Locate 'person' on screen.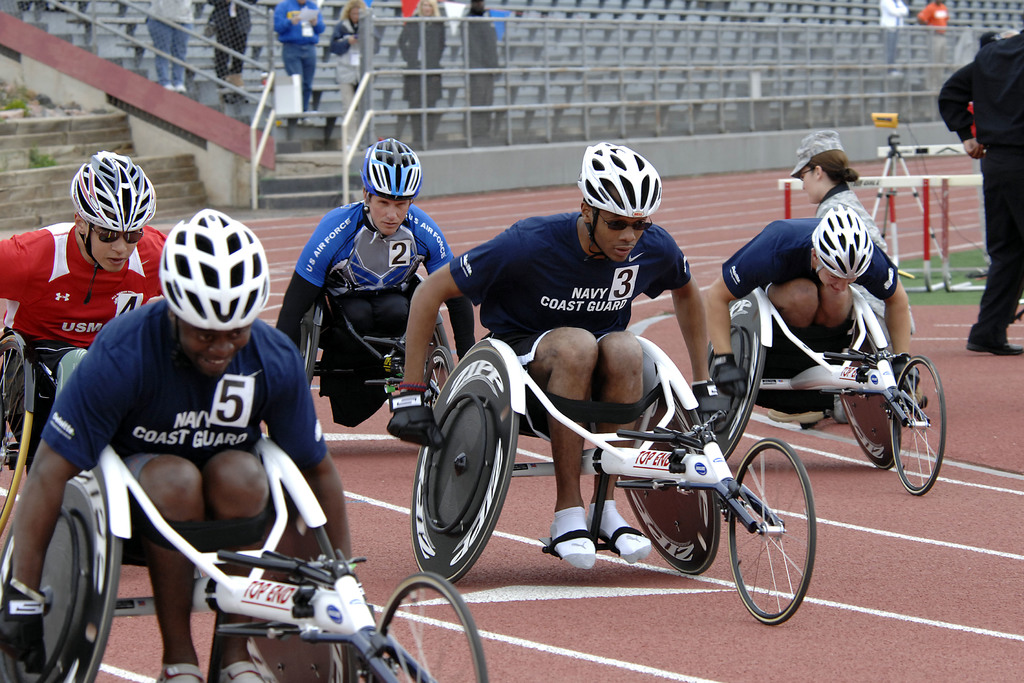
On screen at l=331, t=0, r=374, b=107.
